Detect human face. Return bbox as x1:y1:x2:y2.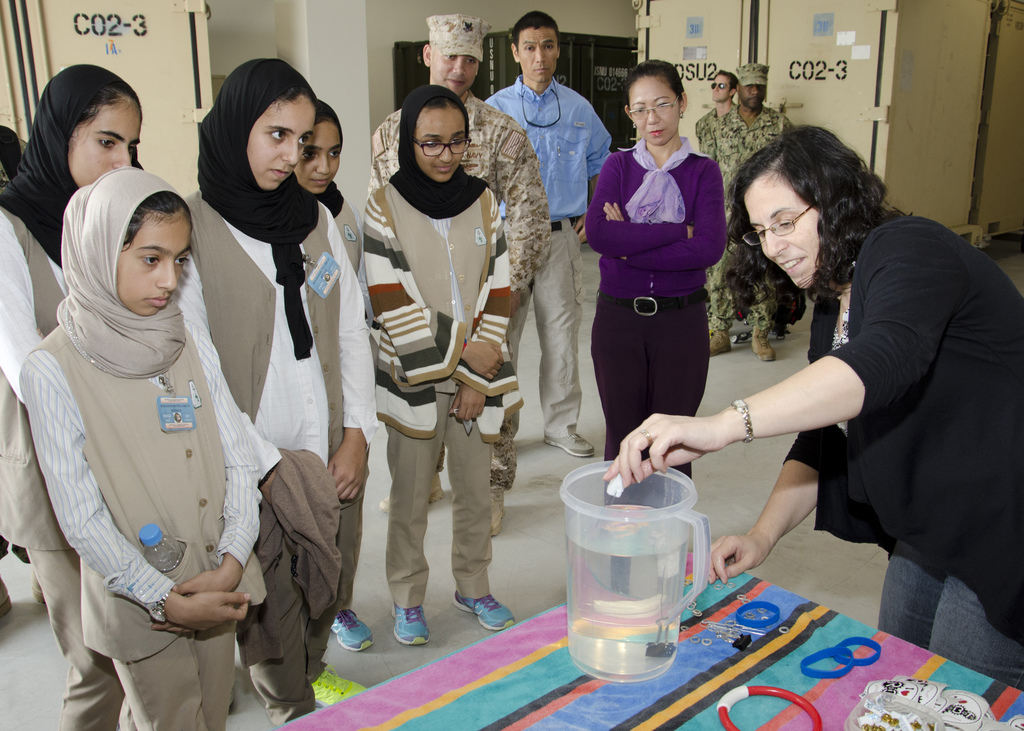
65:102:143:197.
